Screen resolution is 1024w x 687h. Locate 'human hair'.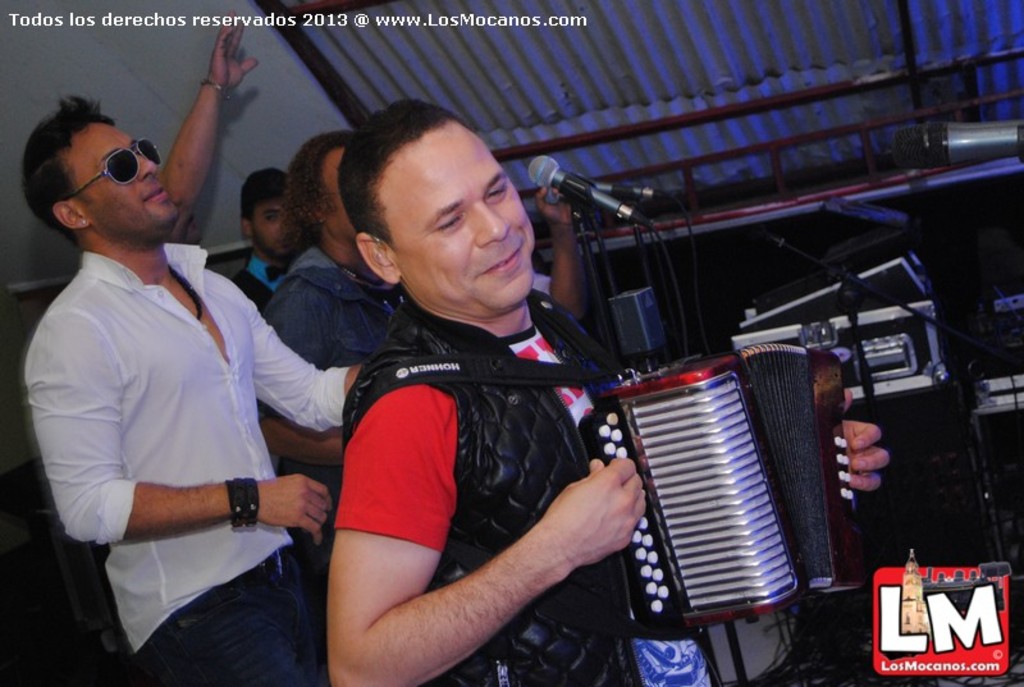
(237,171,287,228).
